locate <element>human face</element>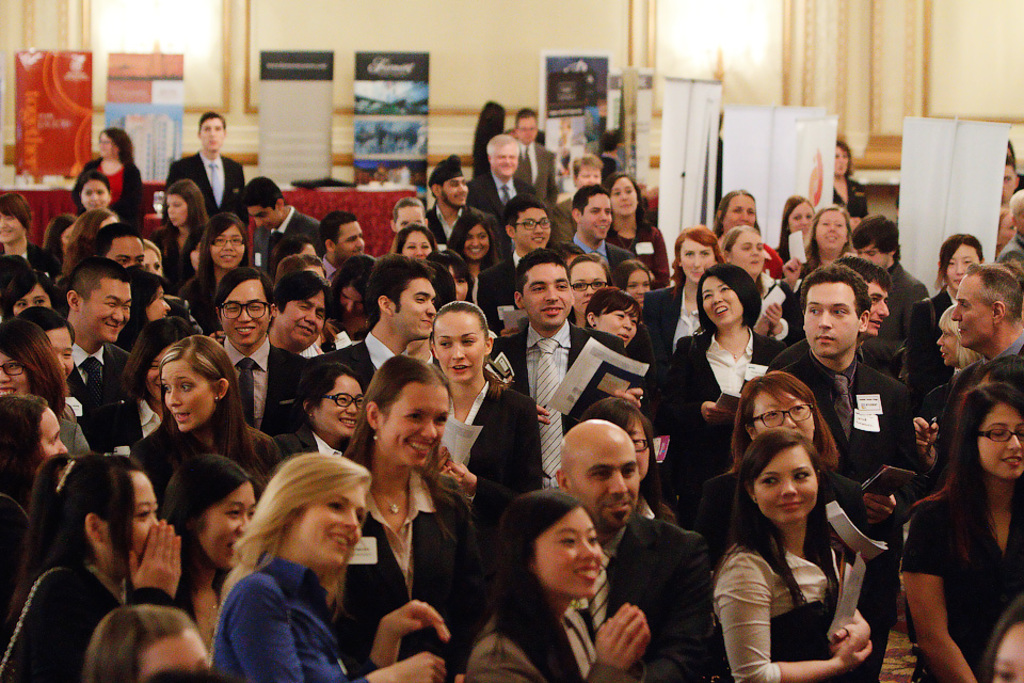
Rect(318, 371, 362, 438)
